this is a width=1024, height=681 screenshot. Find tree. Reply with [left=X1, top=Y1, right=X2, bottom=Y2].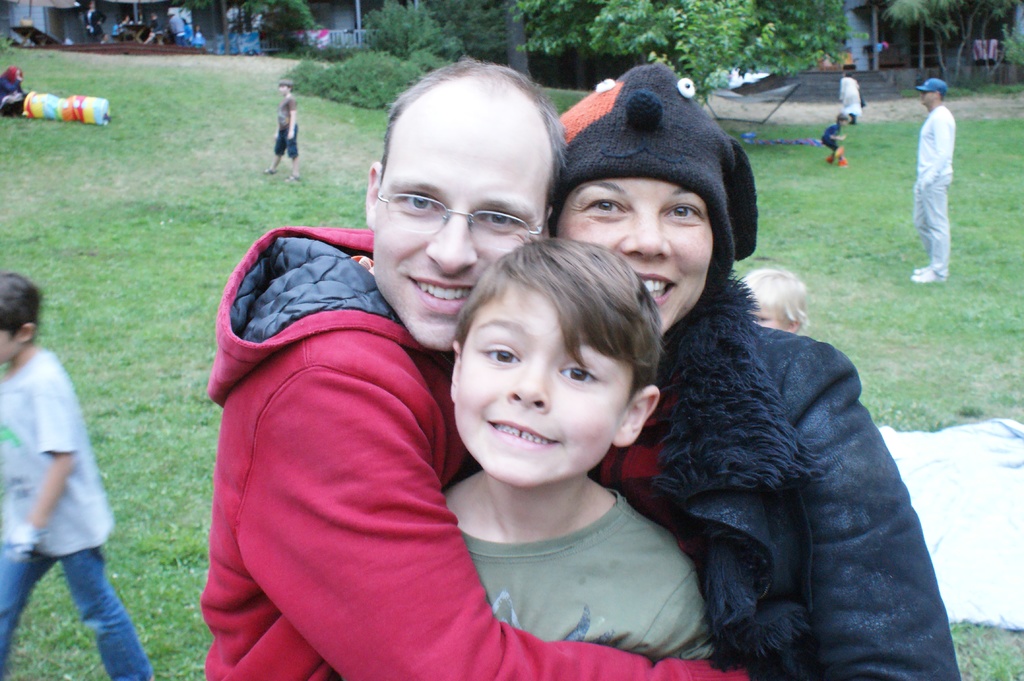
[left=883, top=0, right=1023, bottom=88].
